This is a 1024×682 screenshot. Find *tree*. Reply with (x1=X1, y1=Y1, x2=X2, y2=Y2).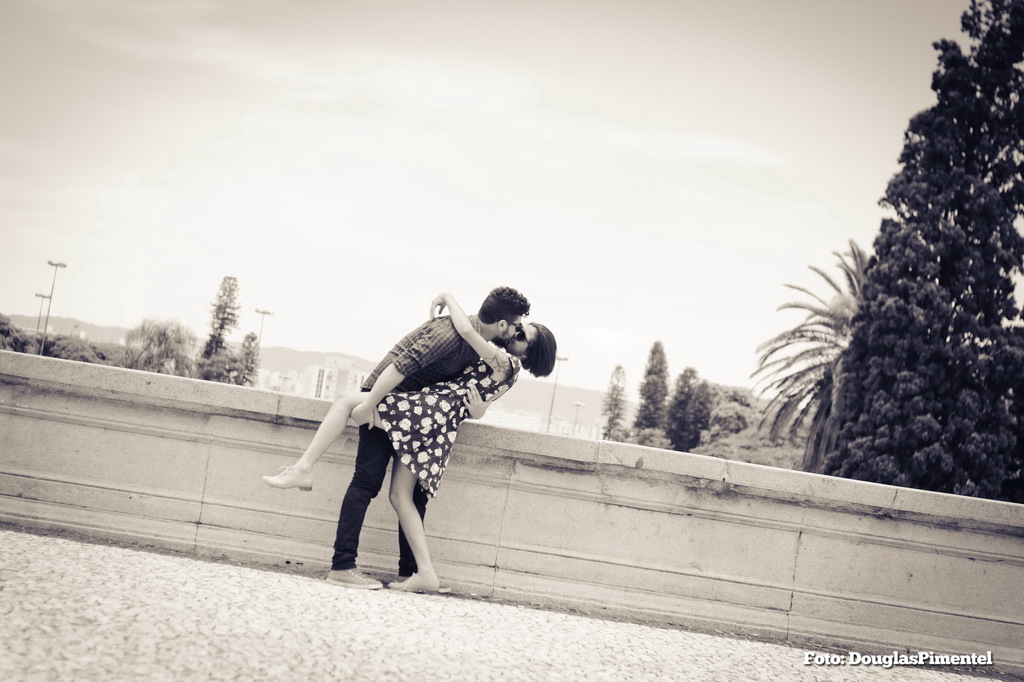
(x1=630, y1=335, x2=668, y2=432).
